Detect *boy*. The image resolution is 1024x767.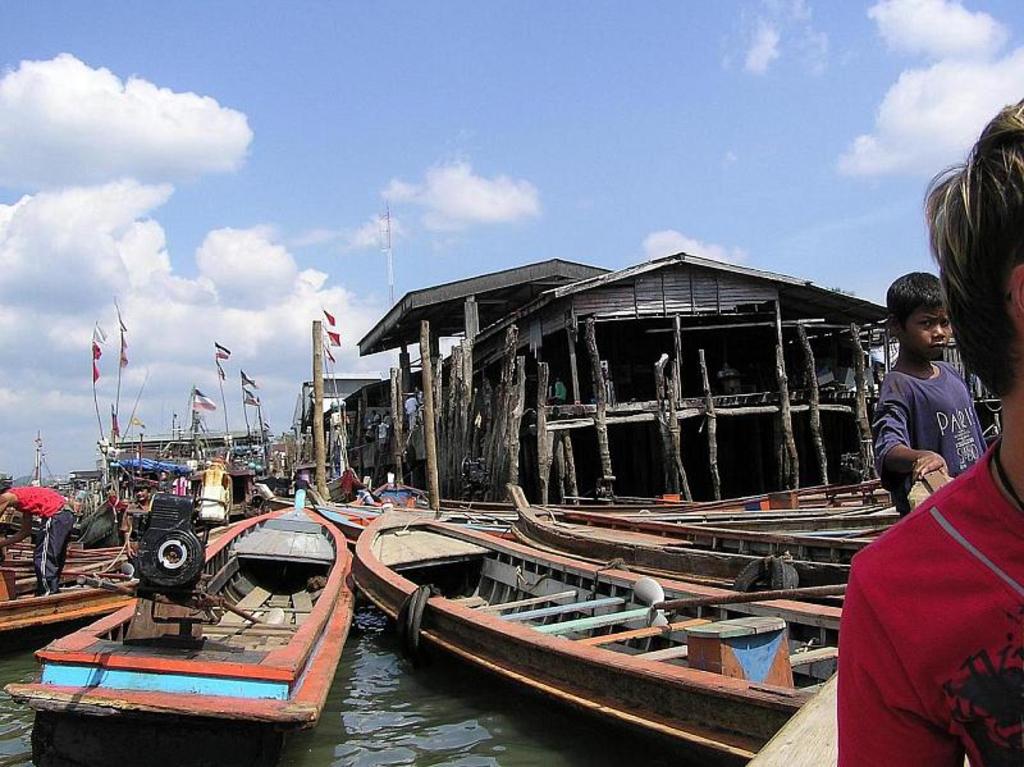
bbox=[876, 271, 989, 525].
